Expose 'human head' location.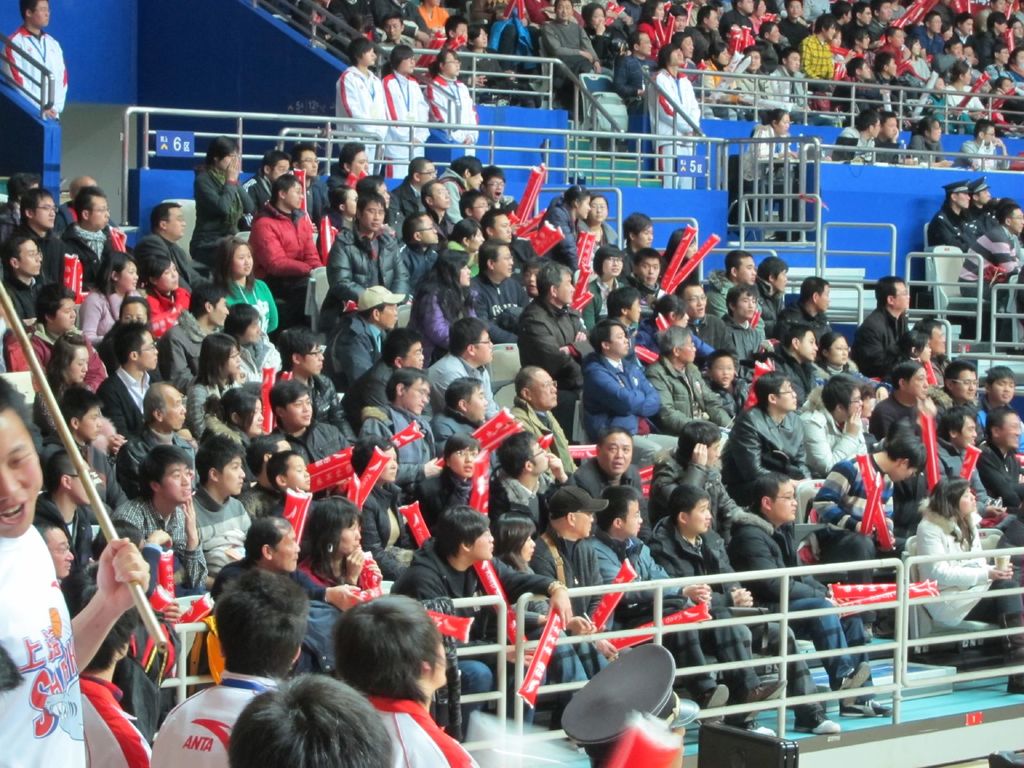
Exposed at BBox(345, 40, 376, 70).
